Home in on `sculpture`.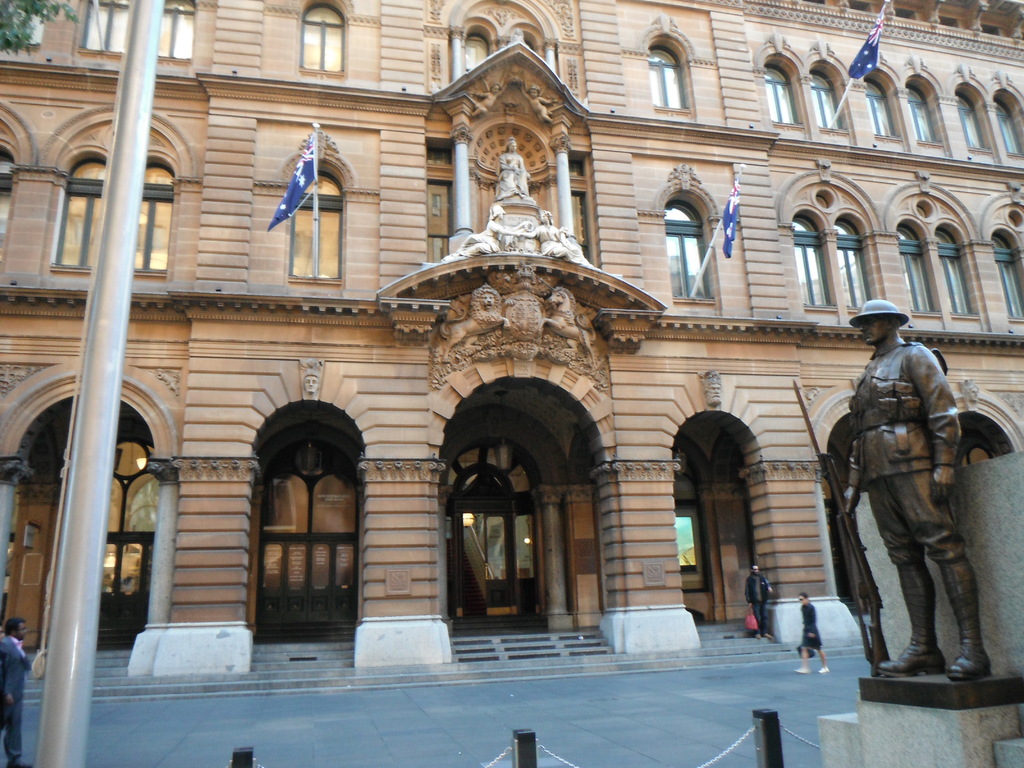
Homed in at box=[541, 285, 592, 360].
